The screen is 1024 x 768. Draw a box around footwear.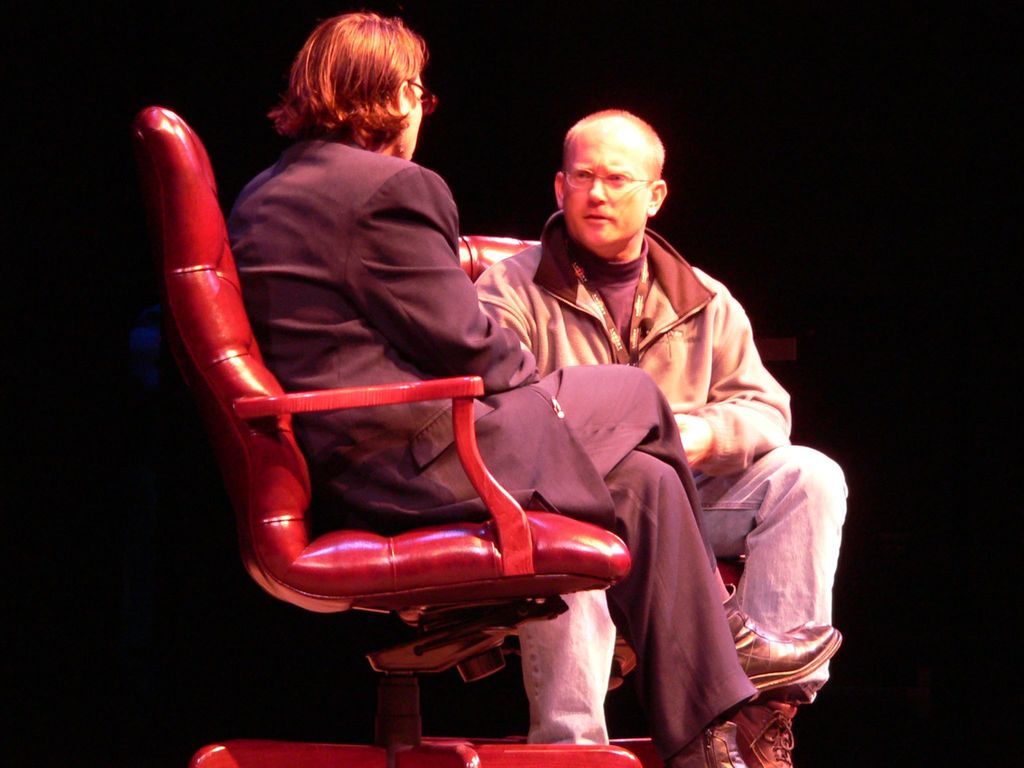
x1=730, y1=582, x2=844, y2=683.
